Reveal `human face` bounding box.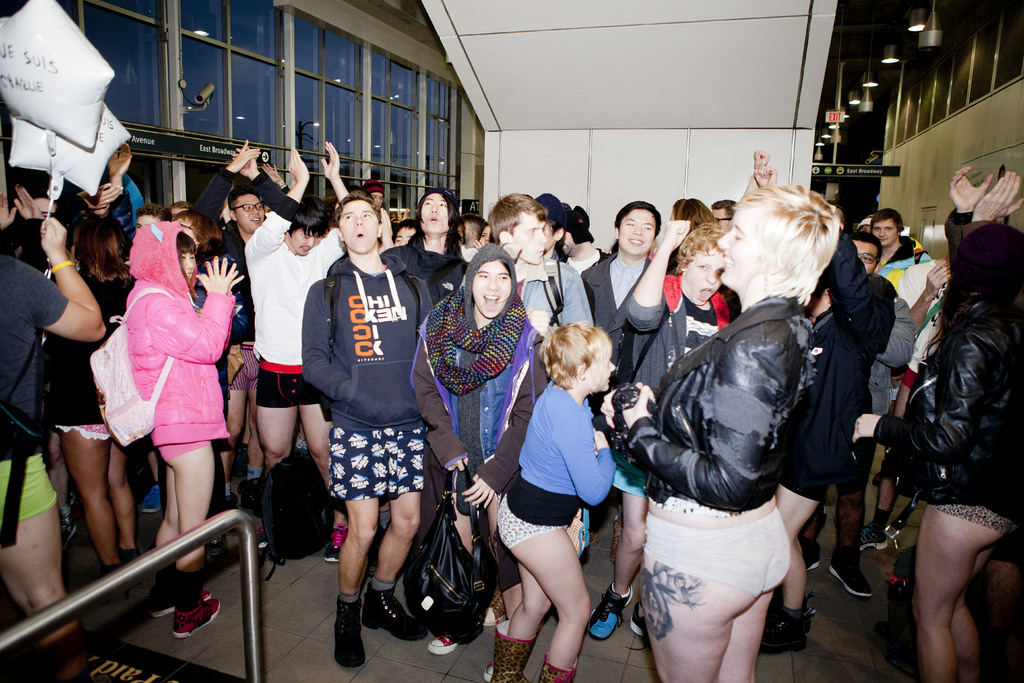
Revealed: 589, 347, 618, 393.
